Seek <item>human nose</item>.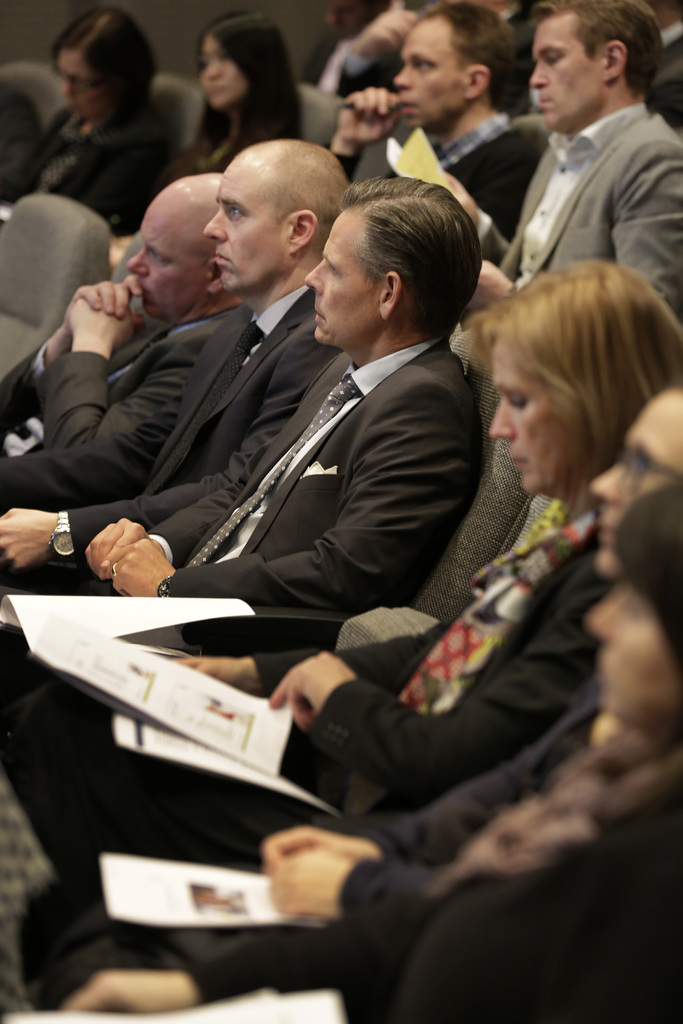
crop(206, 211, 226, 239).
